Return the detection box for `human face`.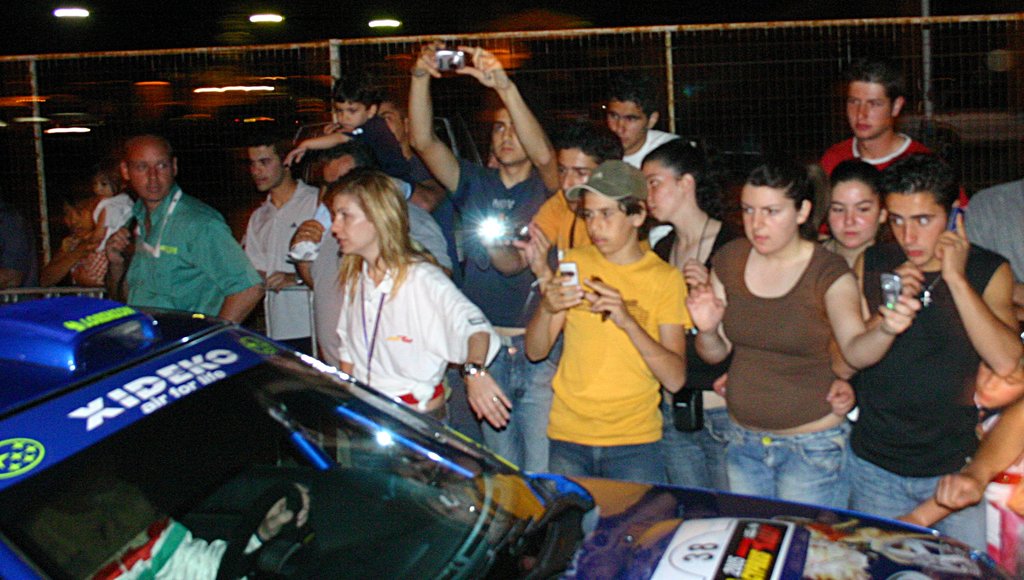
91 170 117 199.
